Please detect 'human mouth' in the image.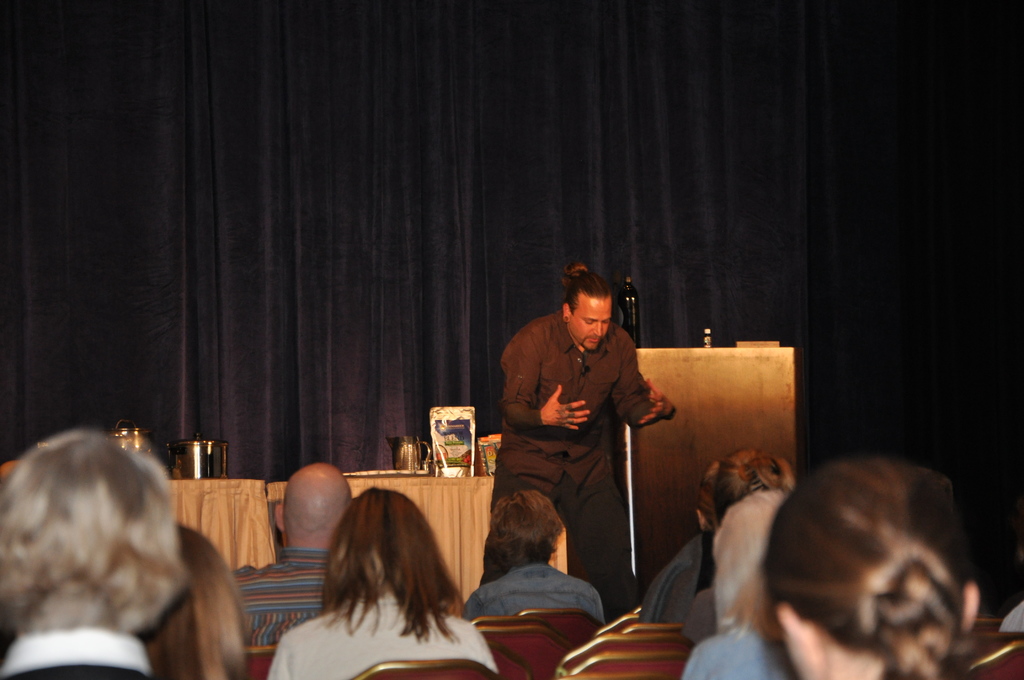
pyautogui.locateOnScreen(582, 334, 602, 348).
